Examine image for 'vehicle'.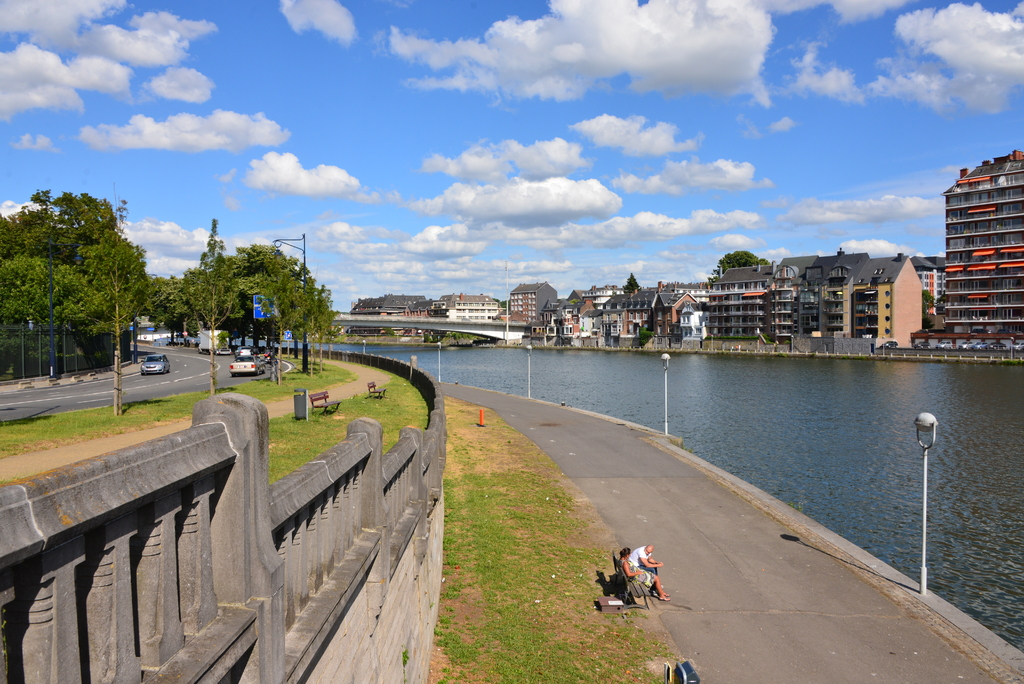
Examination result: <box>230,356,273,377</box>.
